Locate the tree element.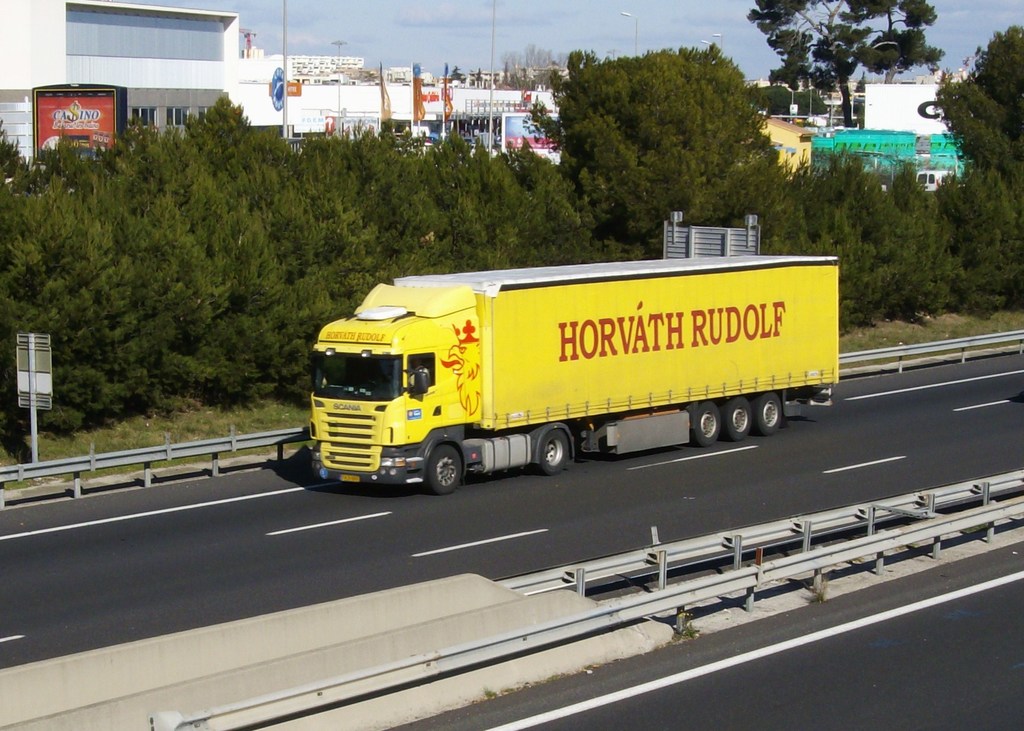
Element bbox: box(744, 0, 947, 123).
